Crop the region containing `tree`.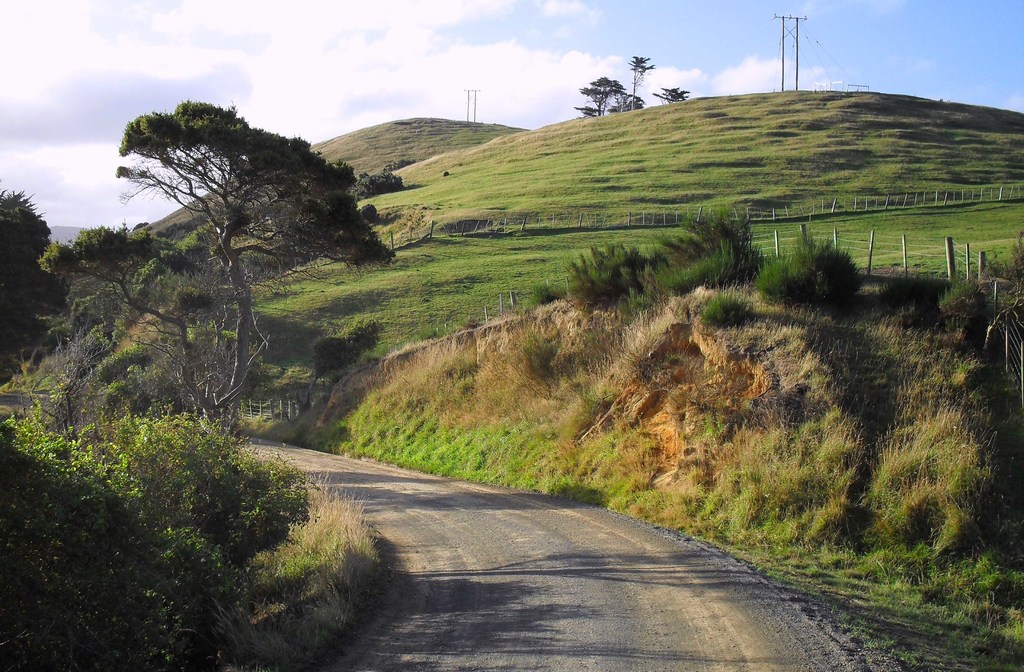
Crop region: [626,51,652,115].
